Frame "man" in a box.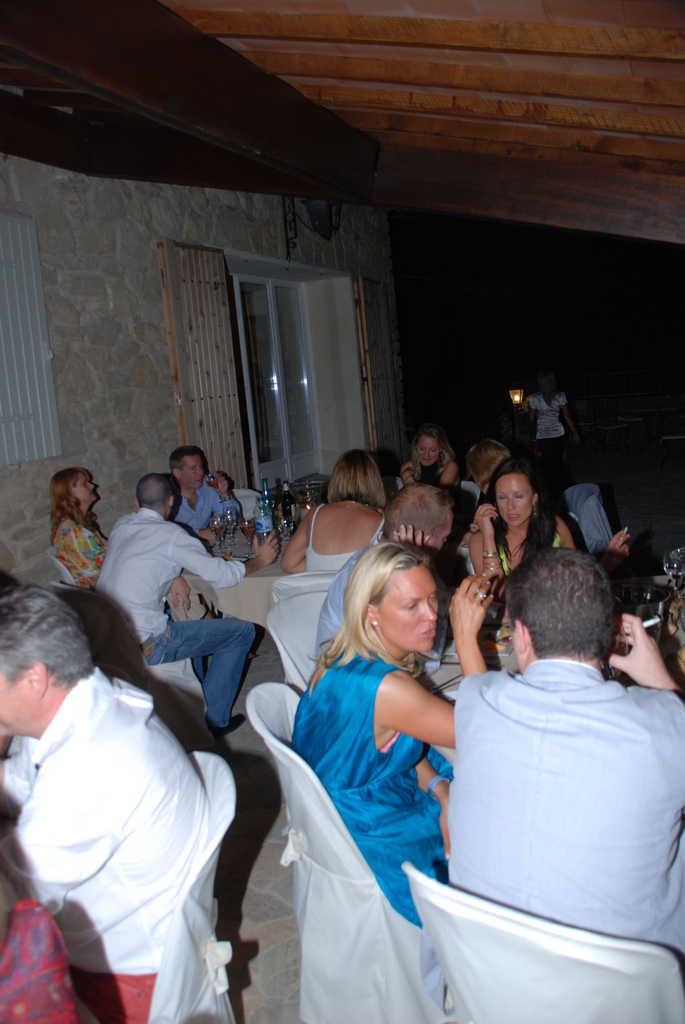
box(404, 535, 682, 994).
